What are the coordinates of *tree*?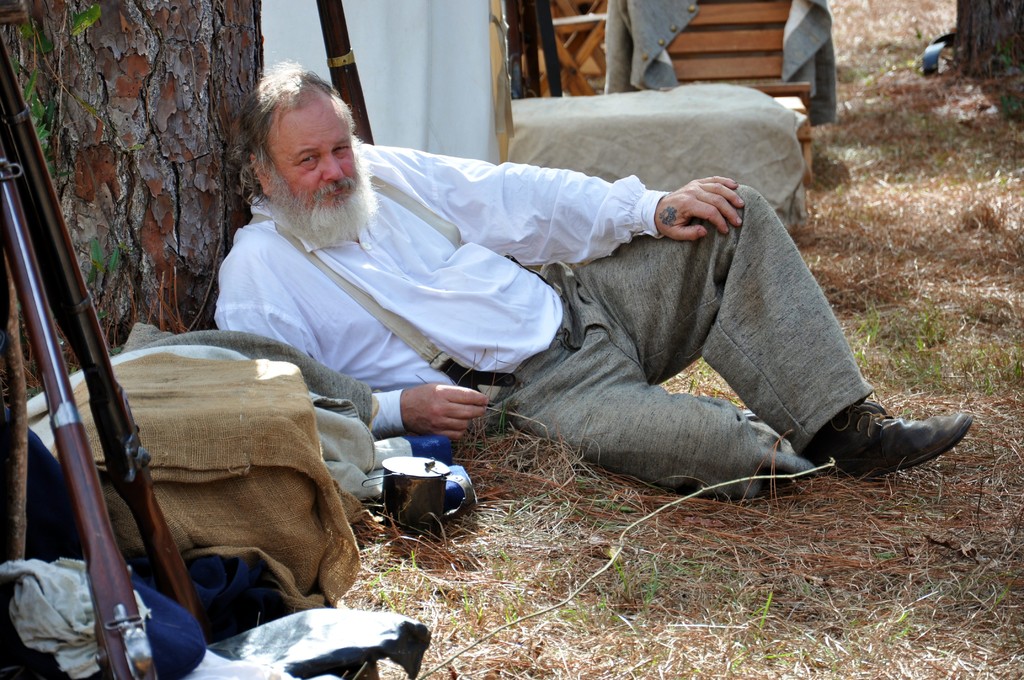
box(951, 0, 1023, 76).
